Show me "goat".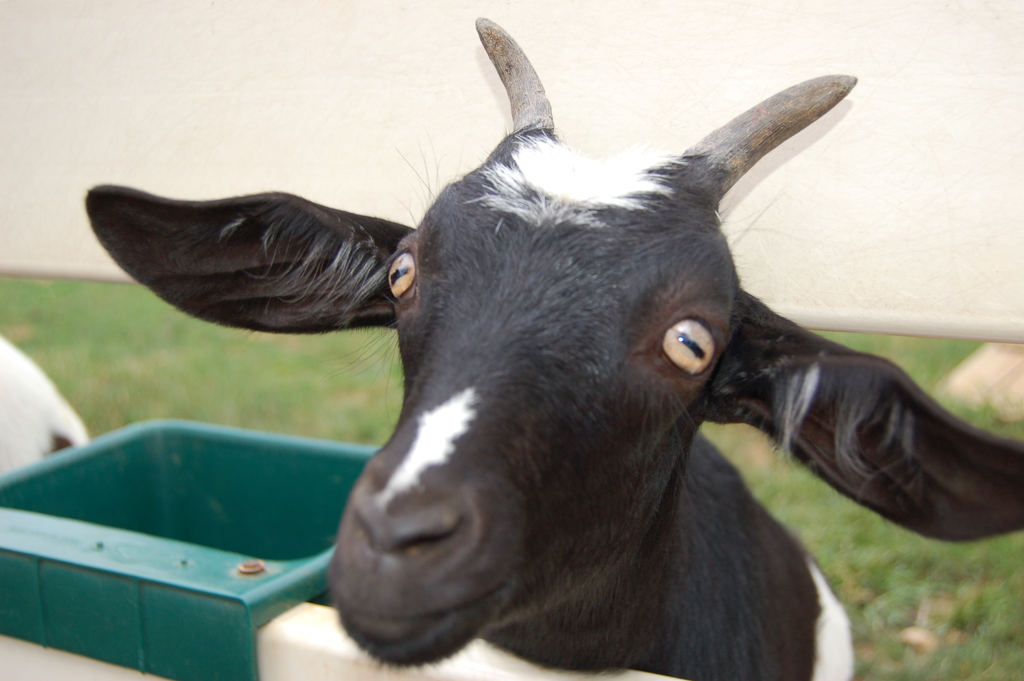
"goat" is here: bbox(85, 17, 1023, 680).
